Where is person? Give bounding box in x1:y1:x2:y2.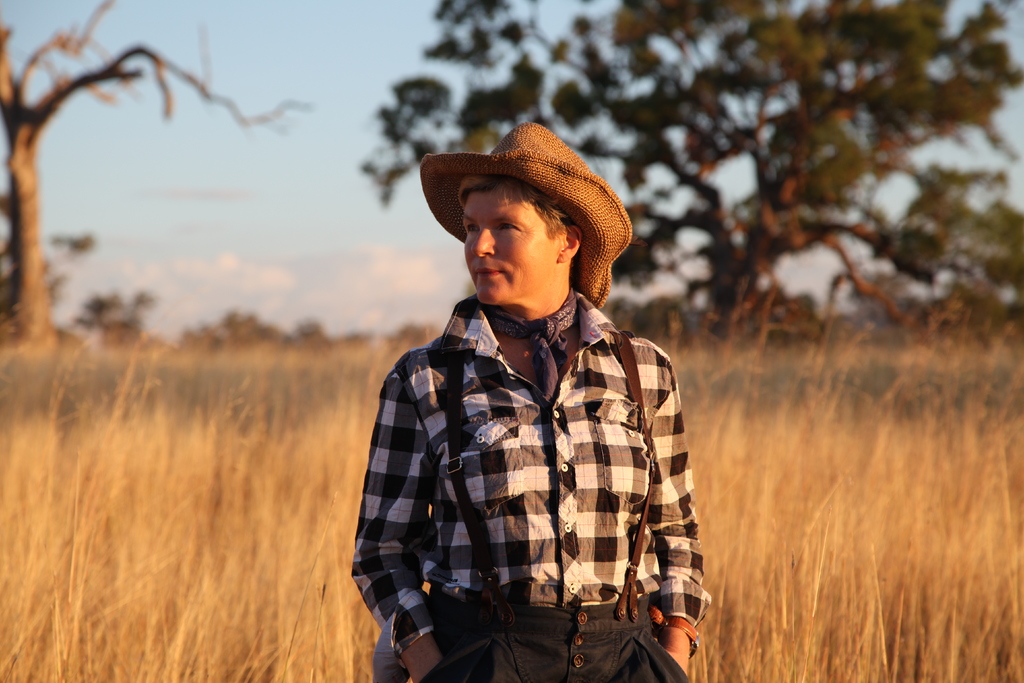
351:120:711:682.
